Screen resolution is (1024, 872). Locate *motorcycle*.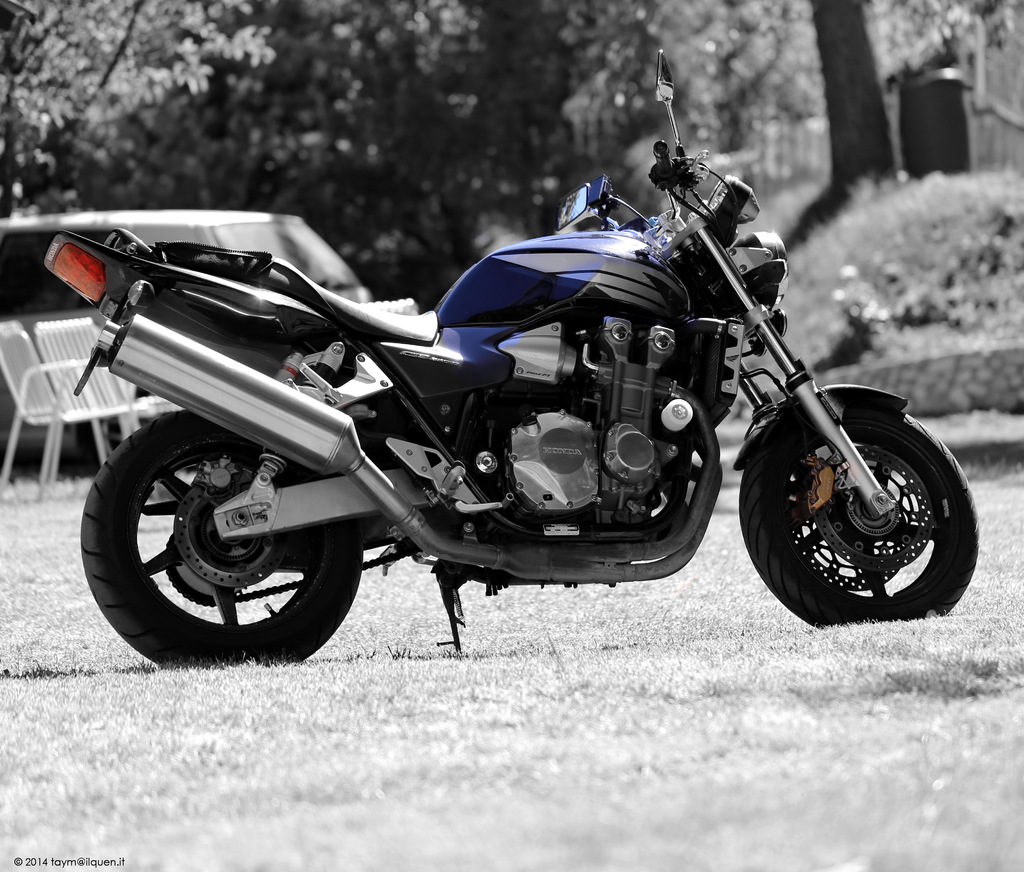
select_region(31, 106, 986, 675).
